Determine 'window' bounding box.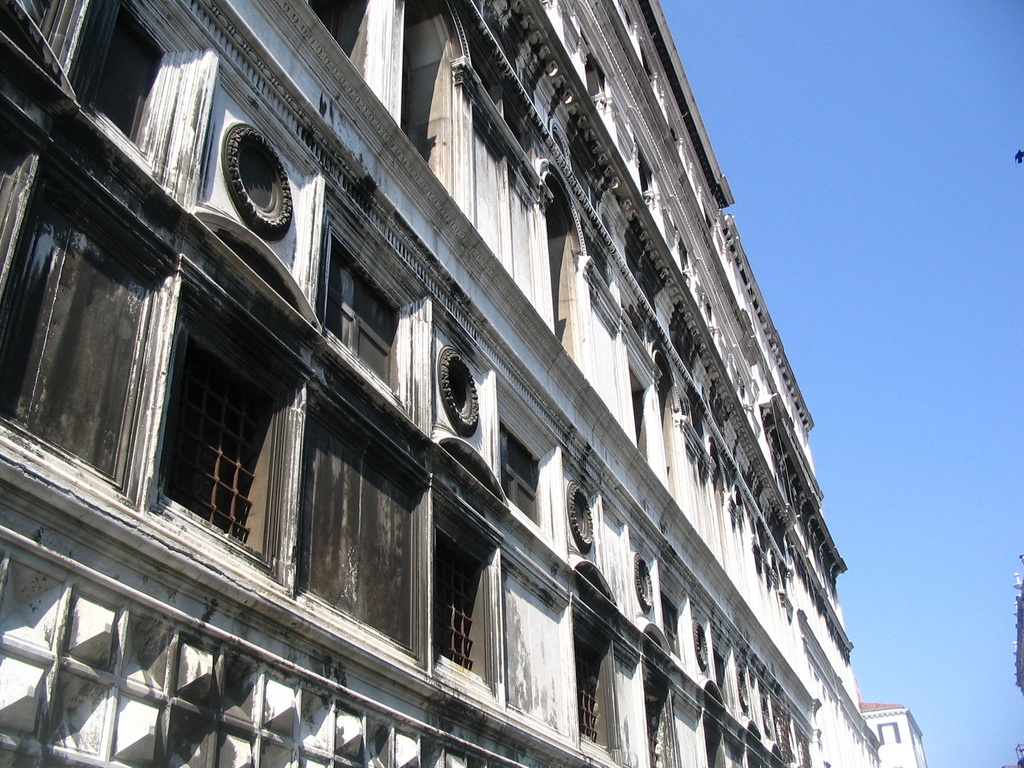
Determined: (642, 666, 686, 767).
